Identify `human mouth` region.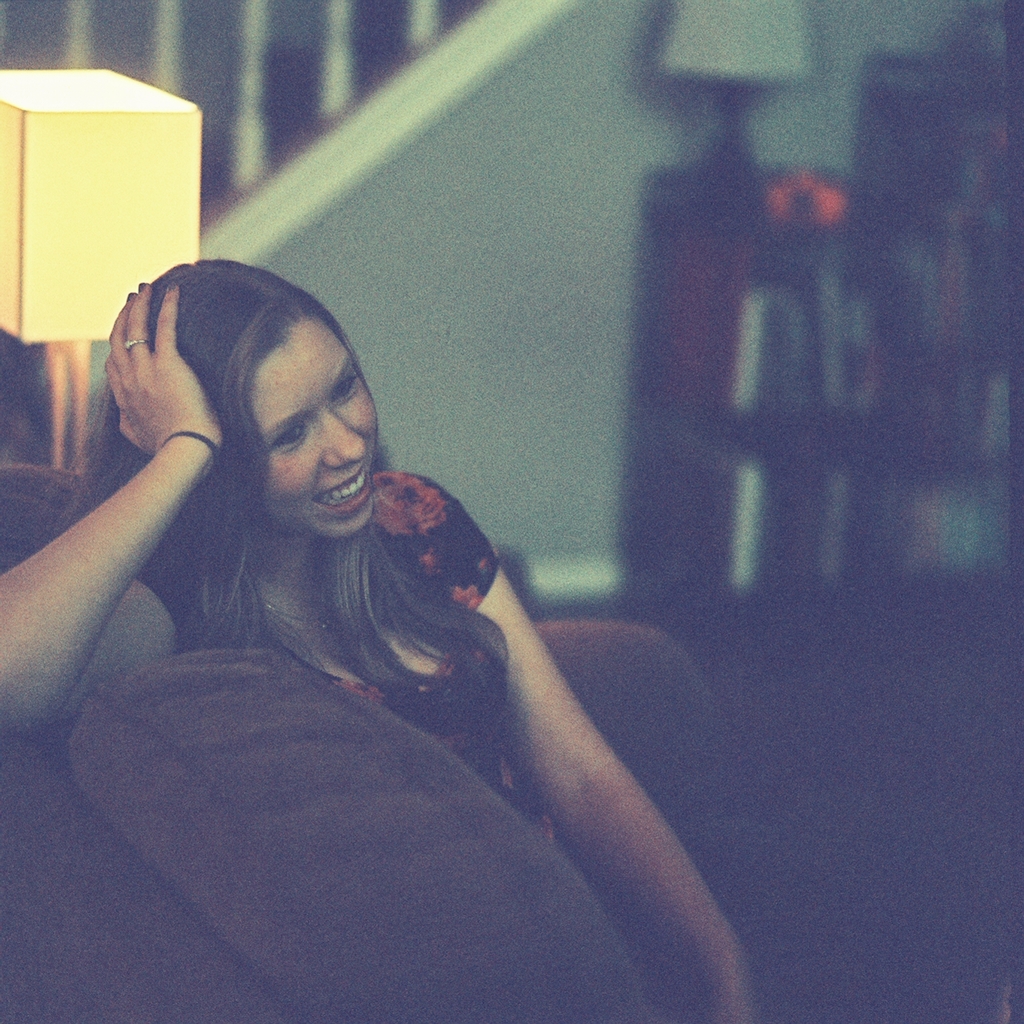
Region: rect(306, 464, 370, 516).
